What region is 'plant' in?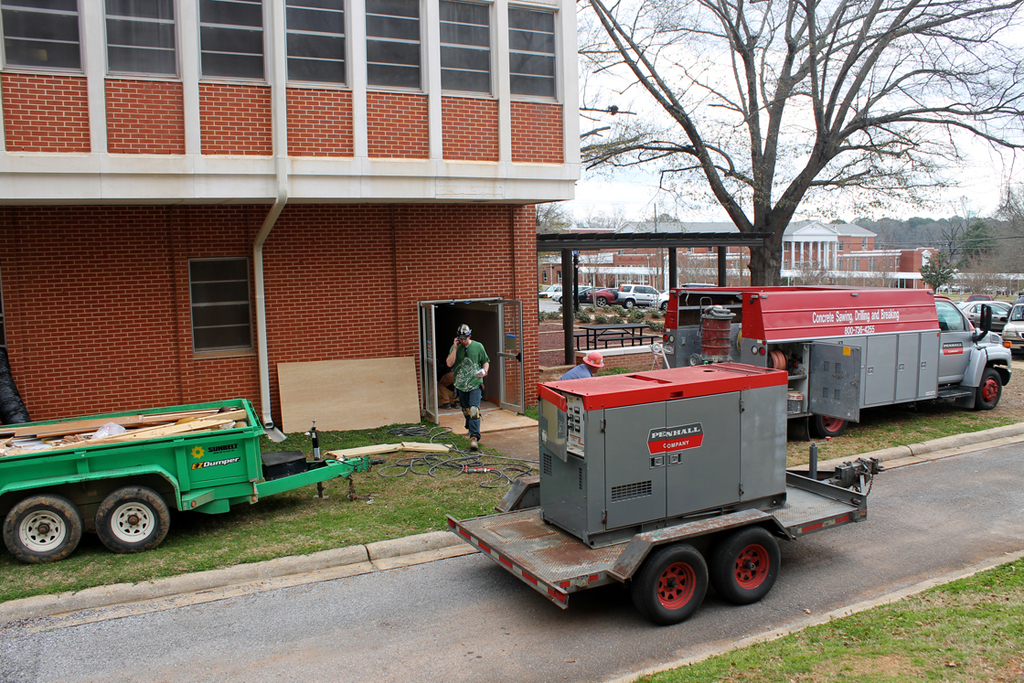
region(262, 417, 485, 455).
